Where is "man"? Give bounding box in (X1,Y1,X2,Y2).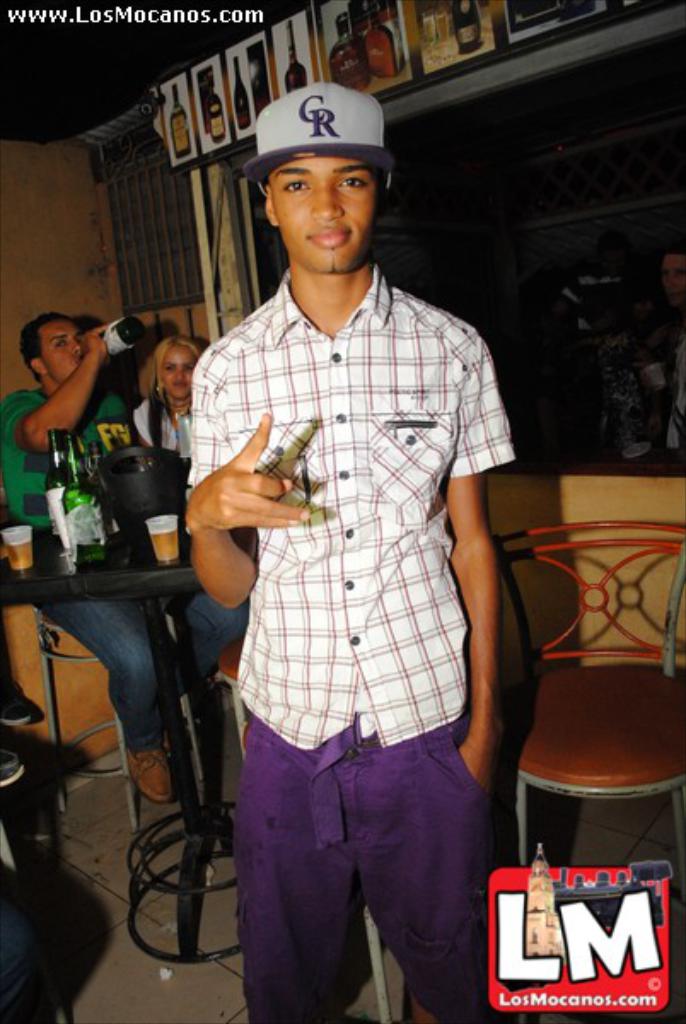
(0,302,242,804).
